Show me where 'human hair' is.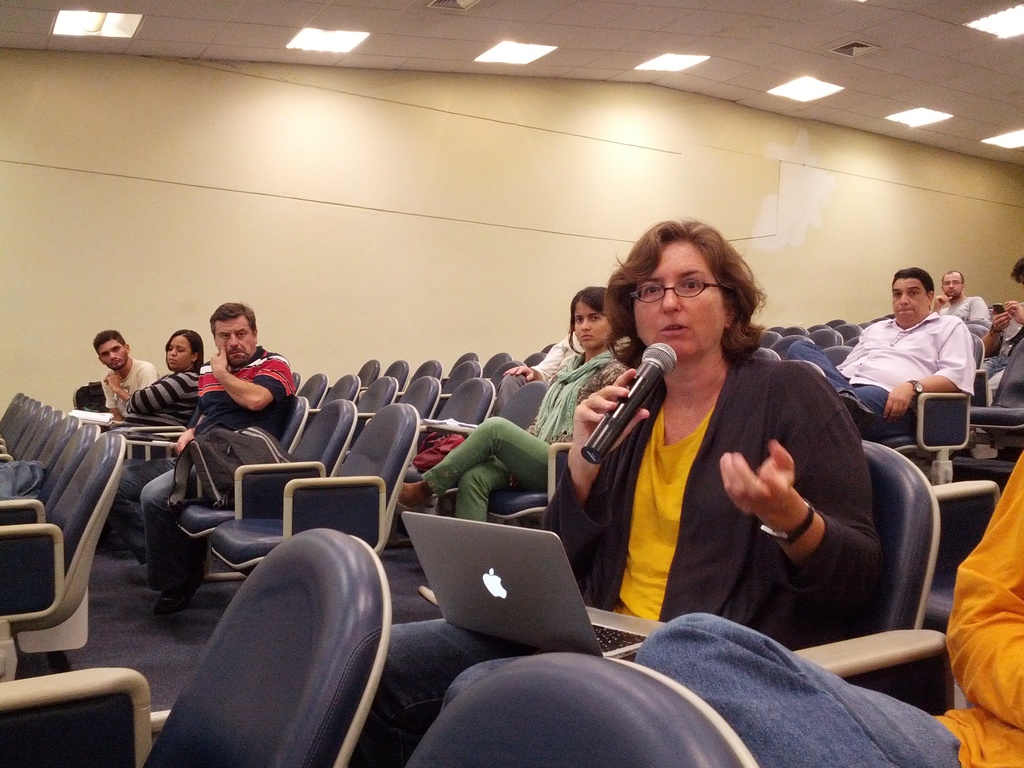
'human hair' is at 91 328 127 358.
